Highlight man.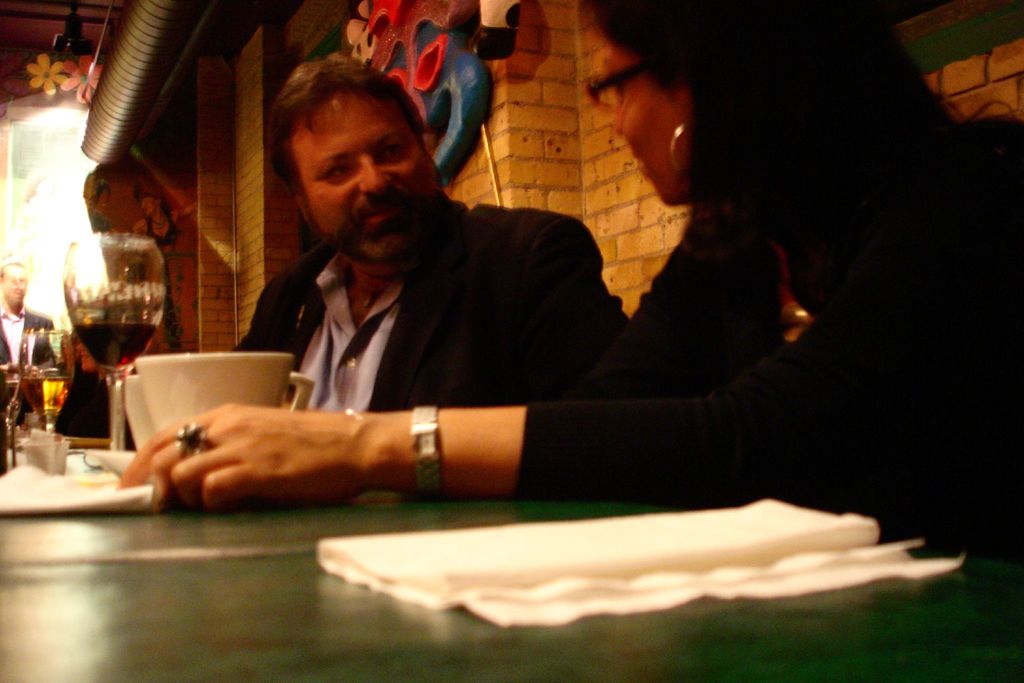
Highlighted region: Rect(0, 257, 59, 388).
